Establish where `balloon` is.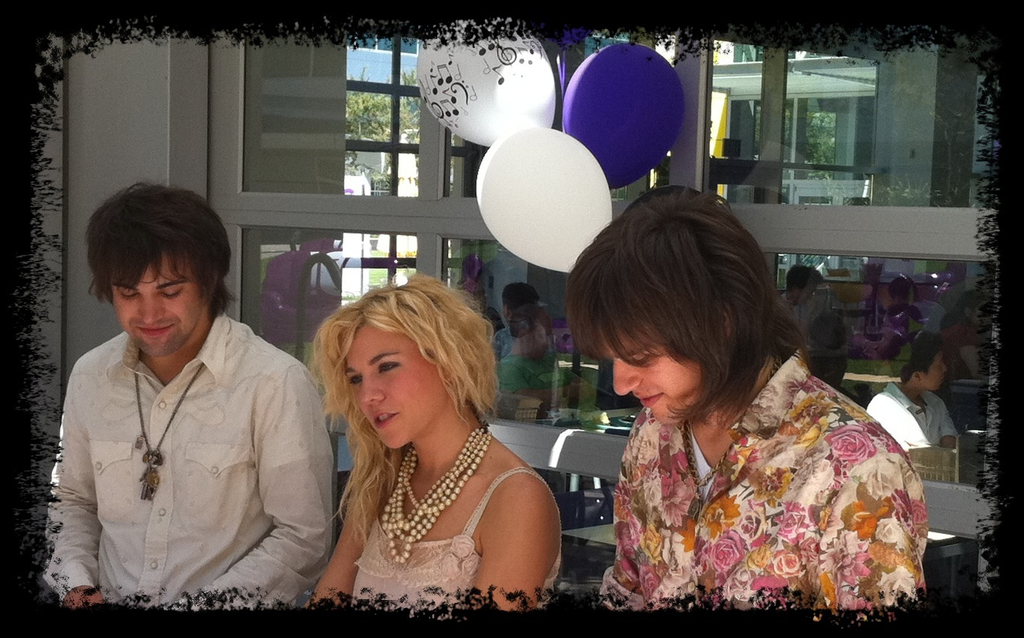
Established at 413 18 558 146.
